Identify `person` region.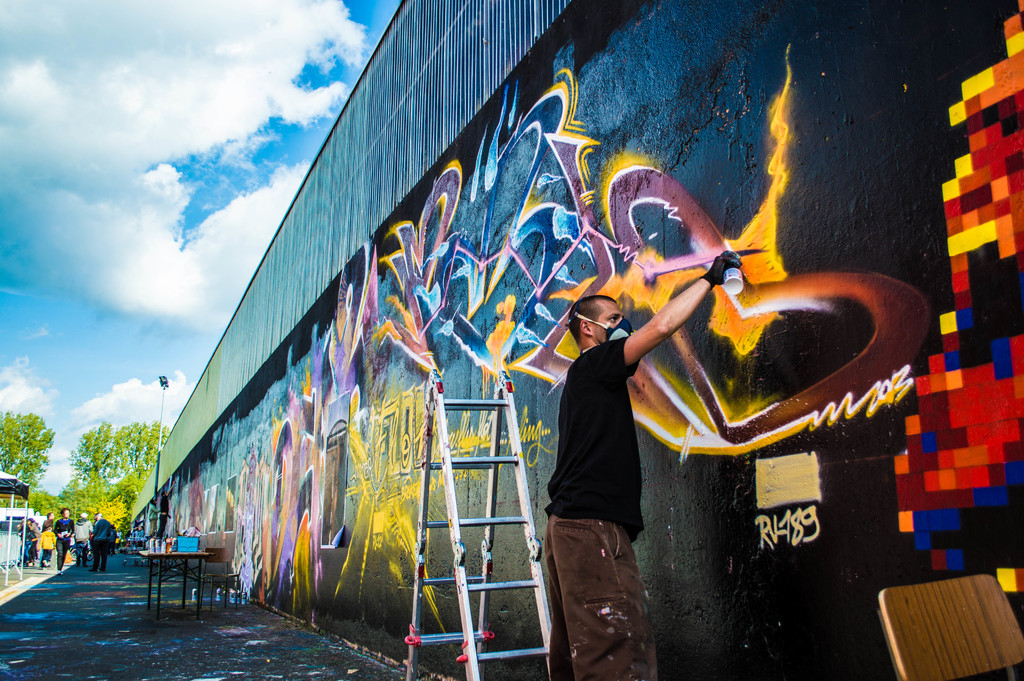
Region: box(89, 508, 116, 571).
